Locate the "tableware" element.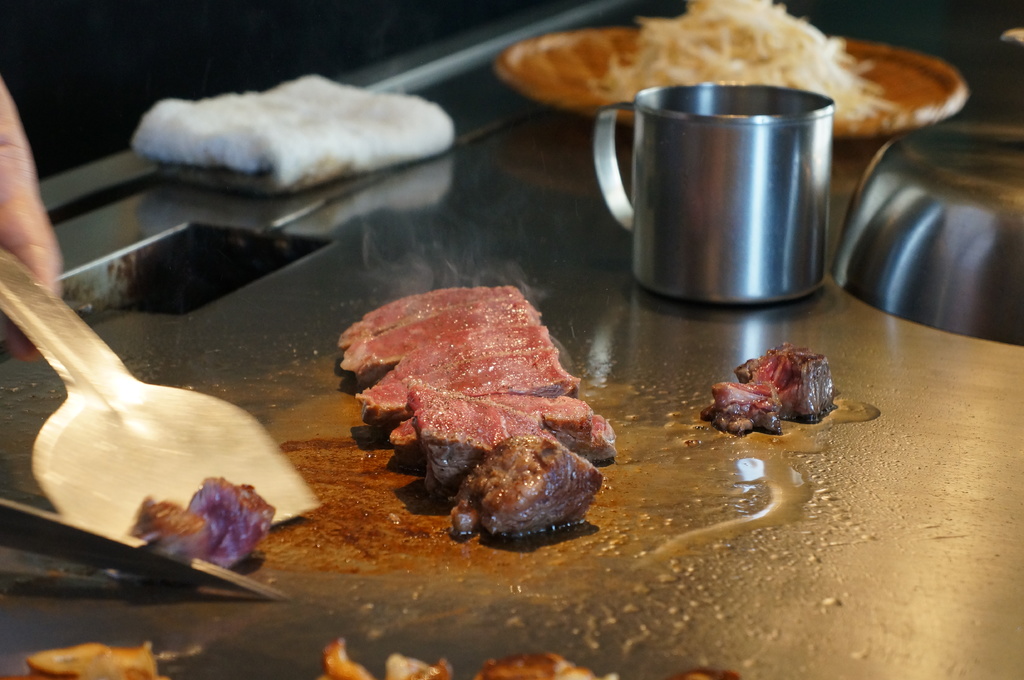
Element bbox: region(0, 246, 324, 584).
